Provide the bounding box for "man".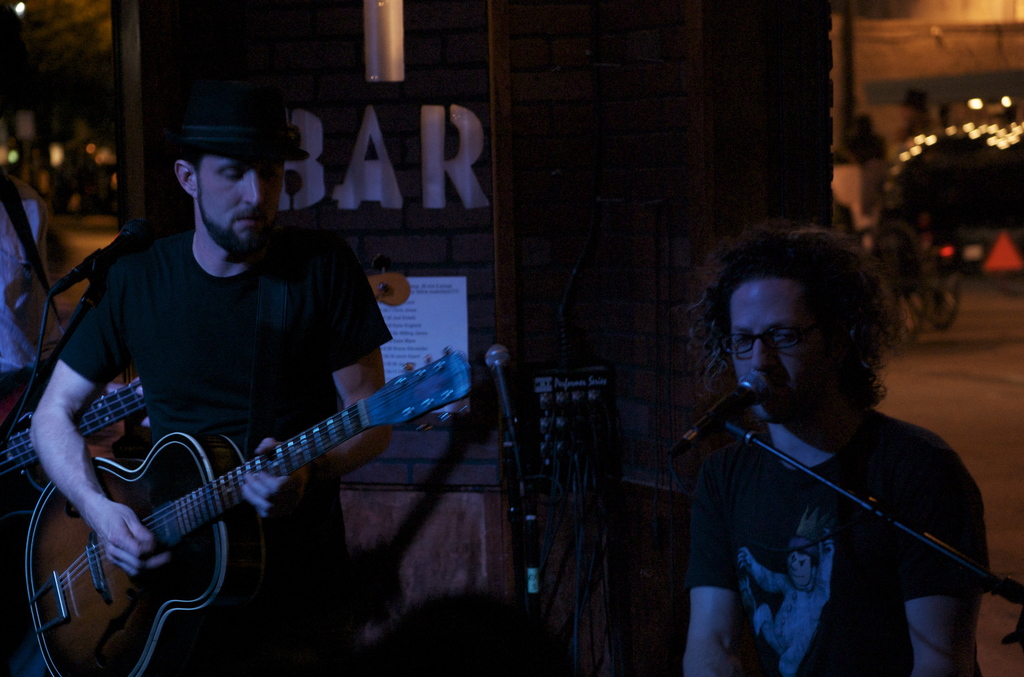
bbox(10, 85, 487, 674).
